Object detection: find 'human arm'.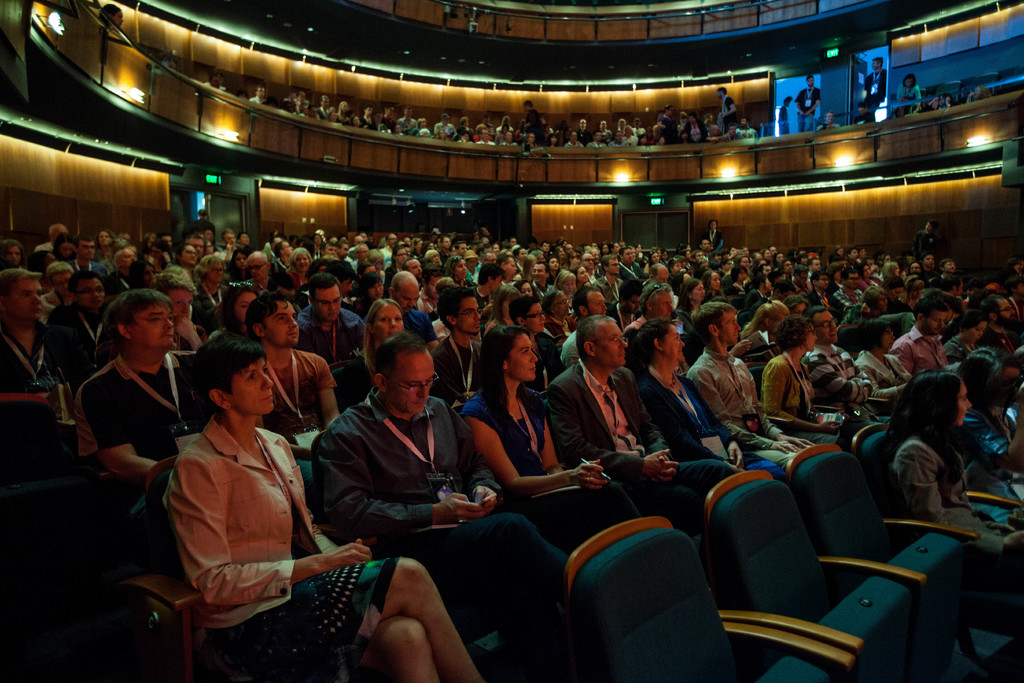
bbox(175, 459, 372, 589).
